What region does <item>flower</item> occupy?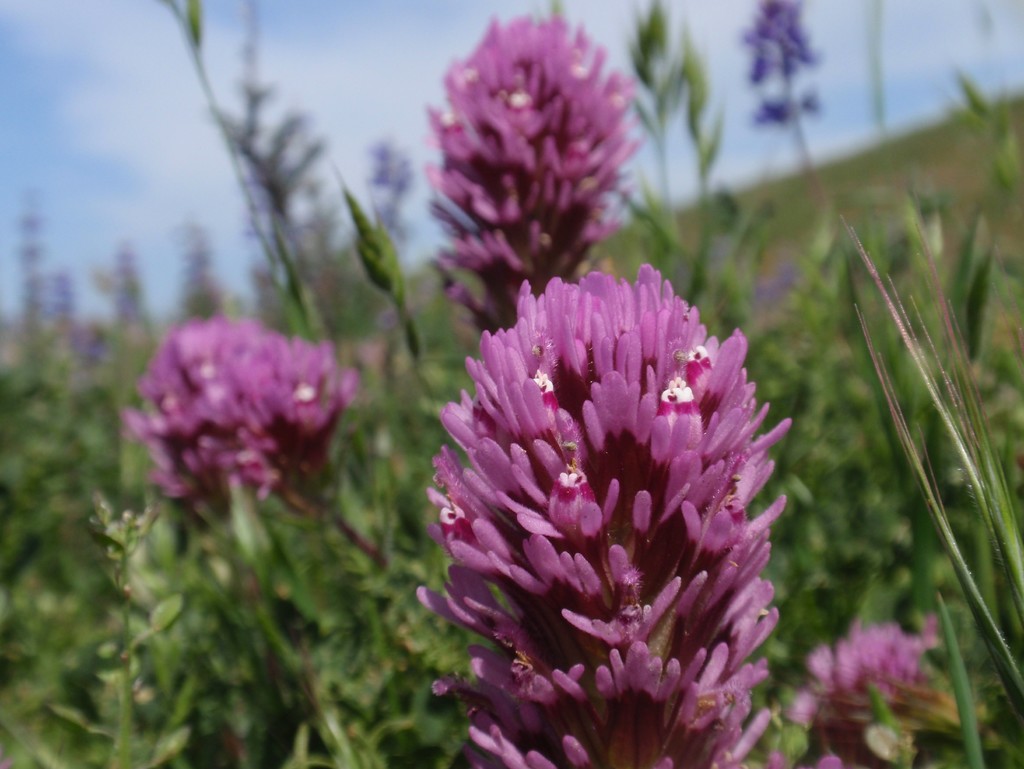
l=783, t=619, r=941, b=768.
